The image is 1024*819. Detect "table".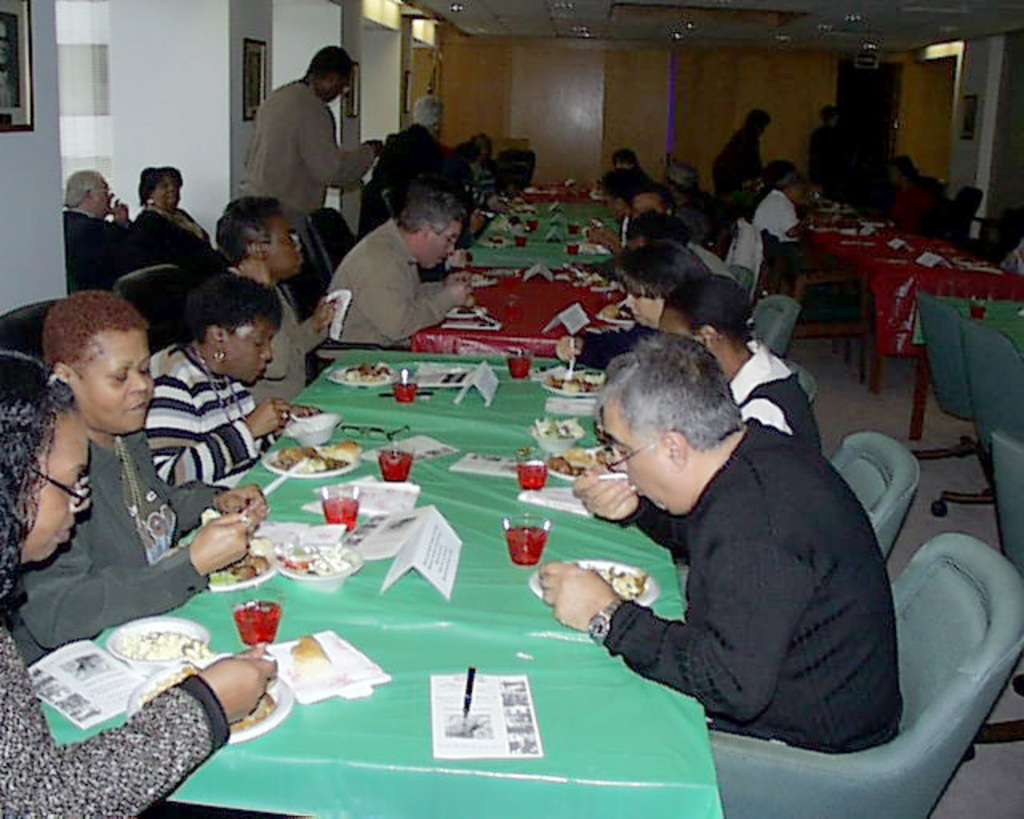
Detection: <box>798,174,1019,378</box>.
